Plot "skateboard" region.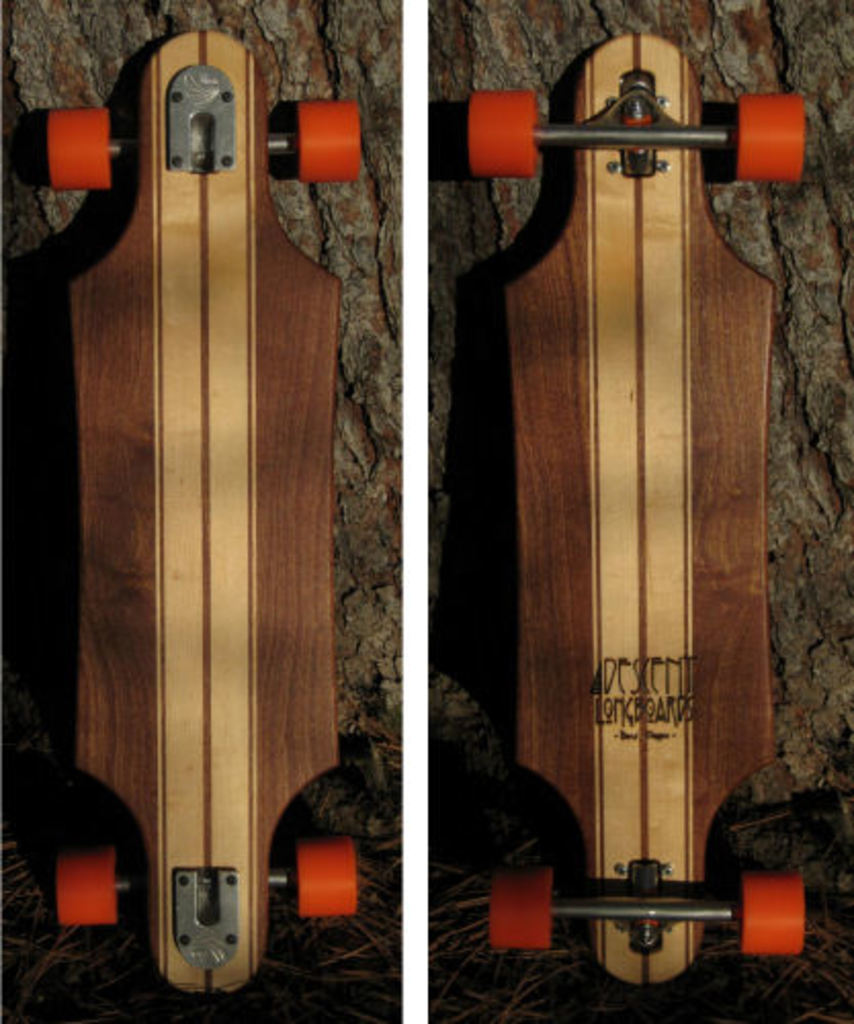
Plotted at 41,23,367,1001.
